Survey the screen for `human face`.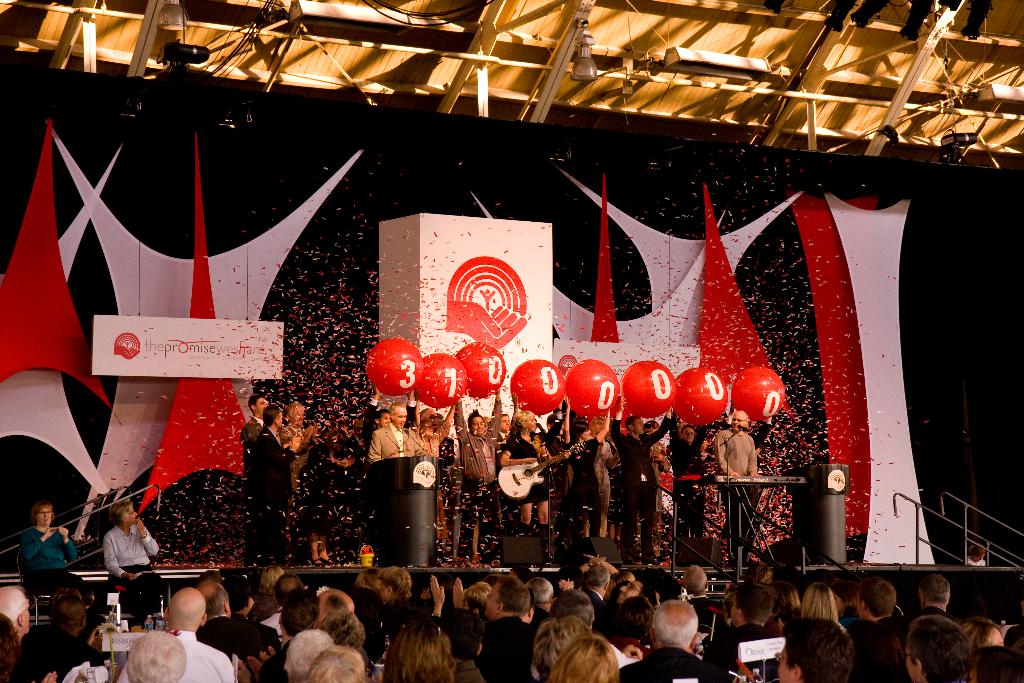
Survey found: (499, 415, 511, 431).
